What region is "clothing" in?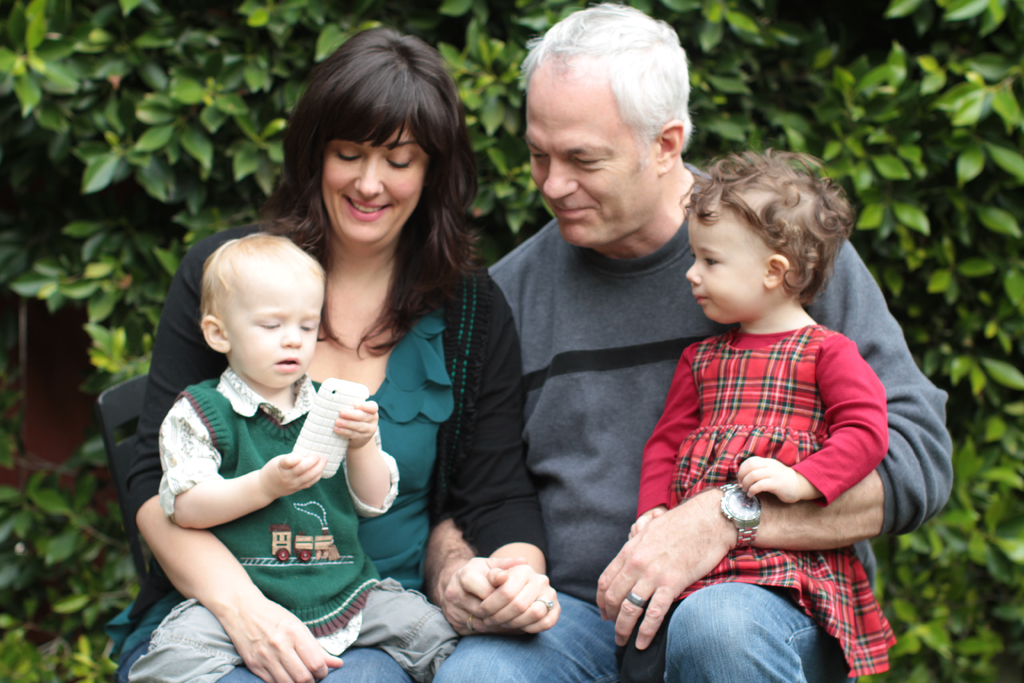
<region>126, 358, 463, 680</region>.
